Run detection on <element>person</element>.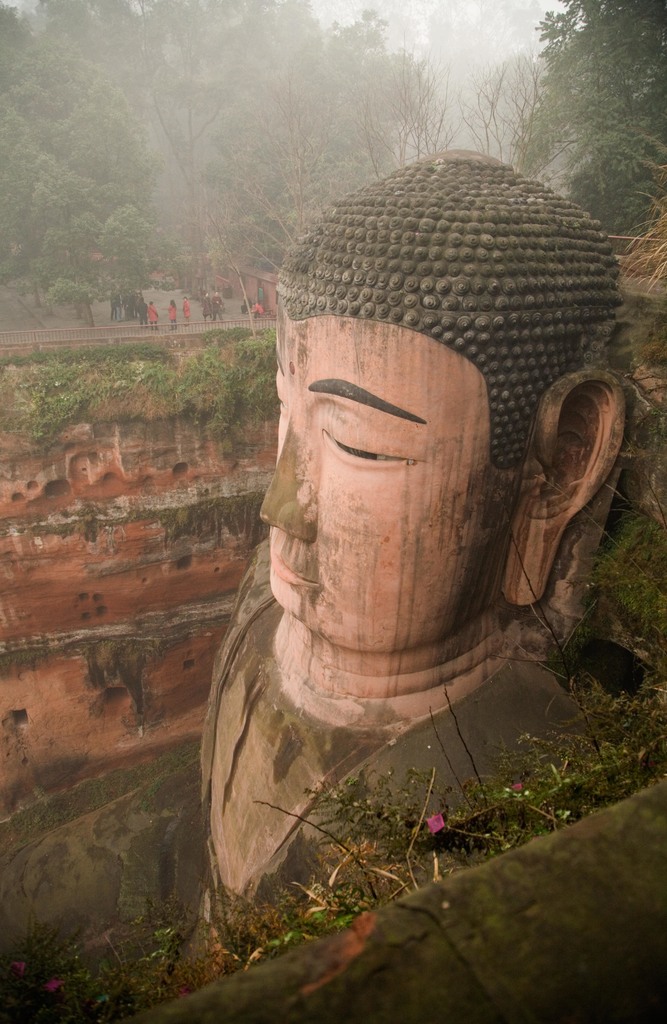
Result: rect(190, 141, 666, 1023).
